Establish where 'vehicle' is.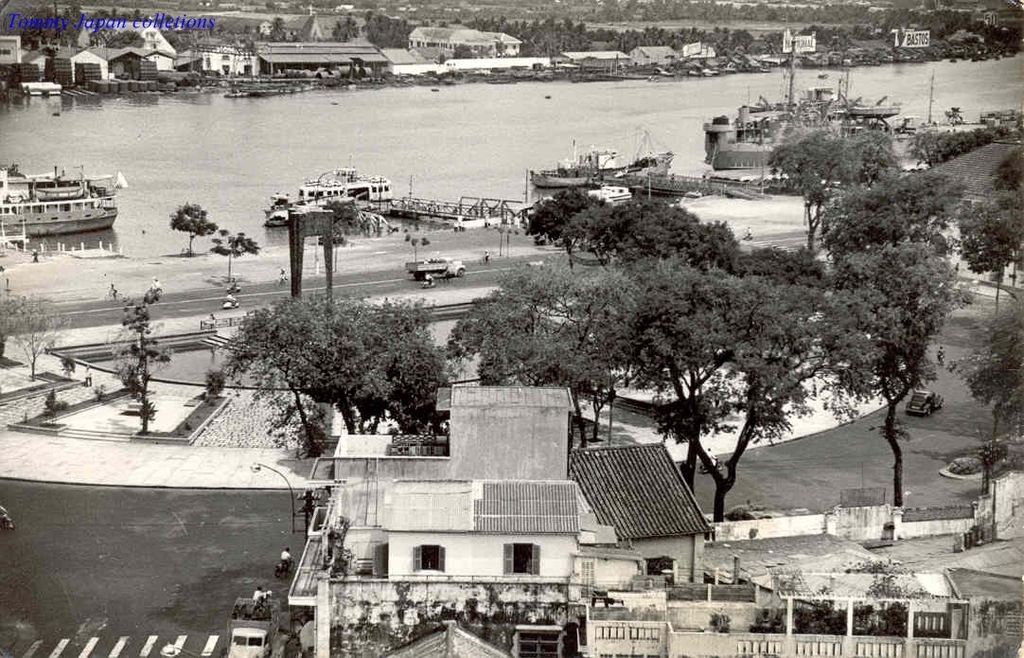
Established at box(275, 552, 298, 581).
